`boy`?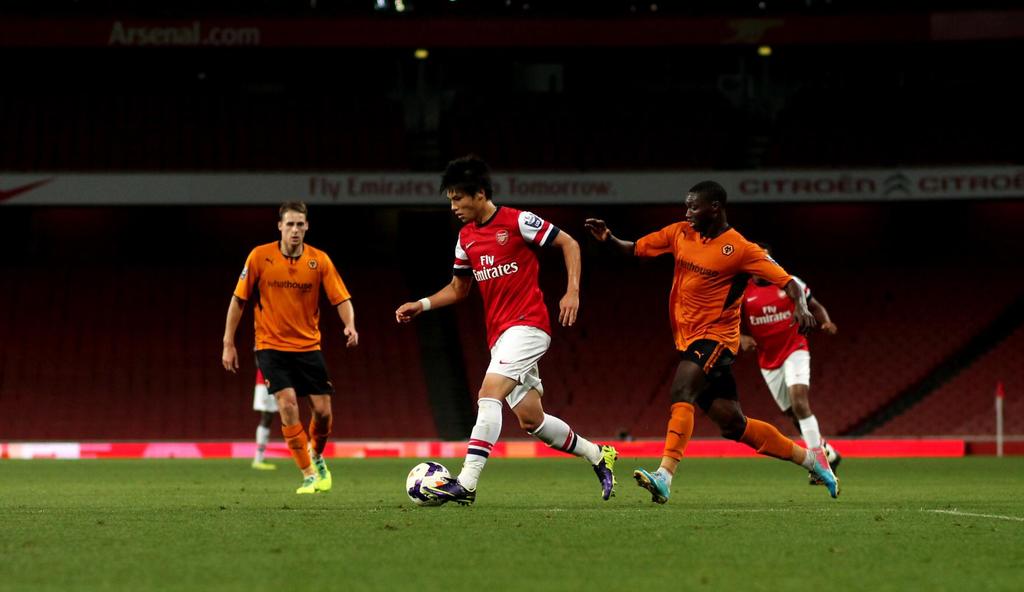
(399,160,624,506)
